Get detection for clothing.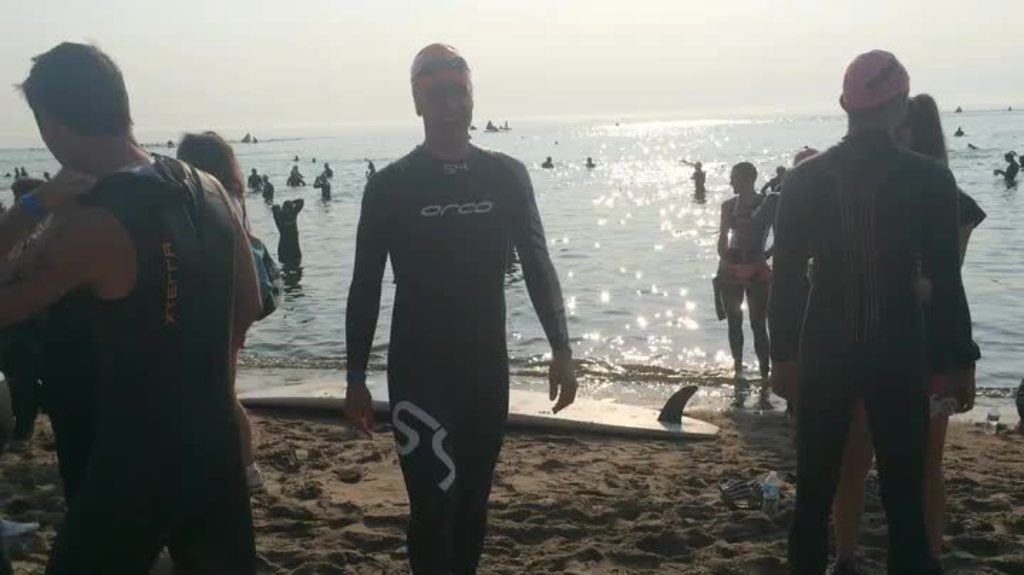
Detection: pyautogui.locateOnScreen(693, 165, 708, 194).
